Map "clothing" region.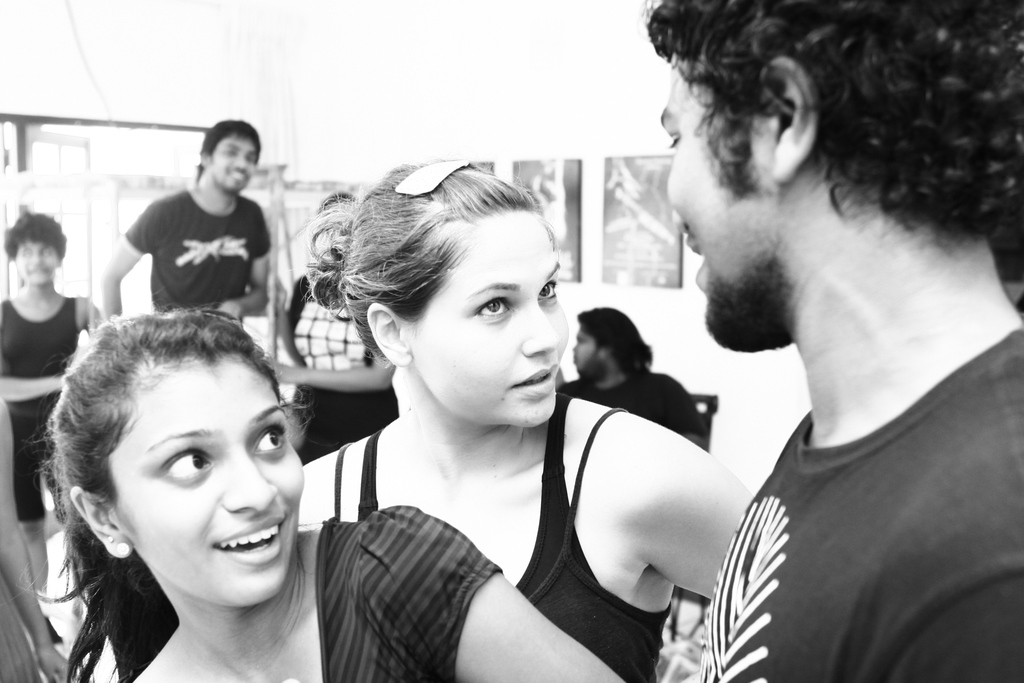
Mapped to {"x1": 317, "y1": 514, "x2": 504, "y2": 682}.
